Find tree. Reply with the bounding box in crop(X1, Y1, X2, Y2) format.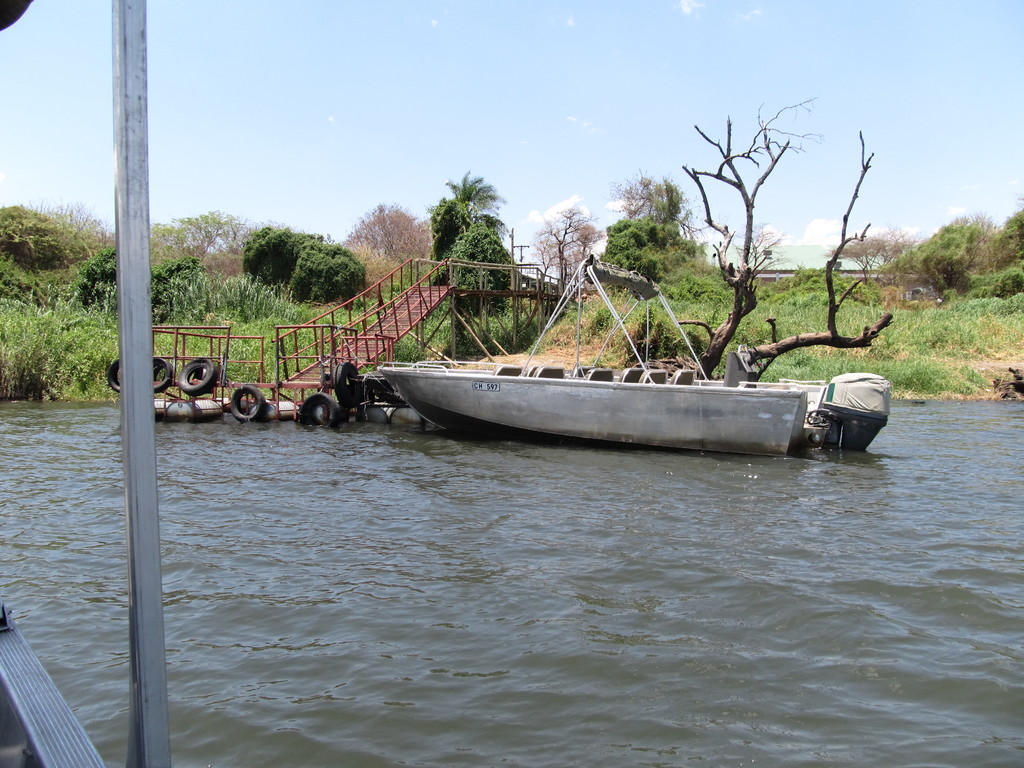
crop(668, 98, 876, 366).
